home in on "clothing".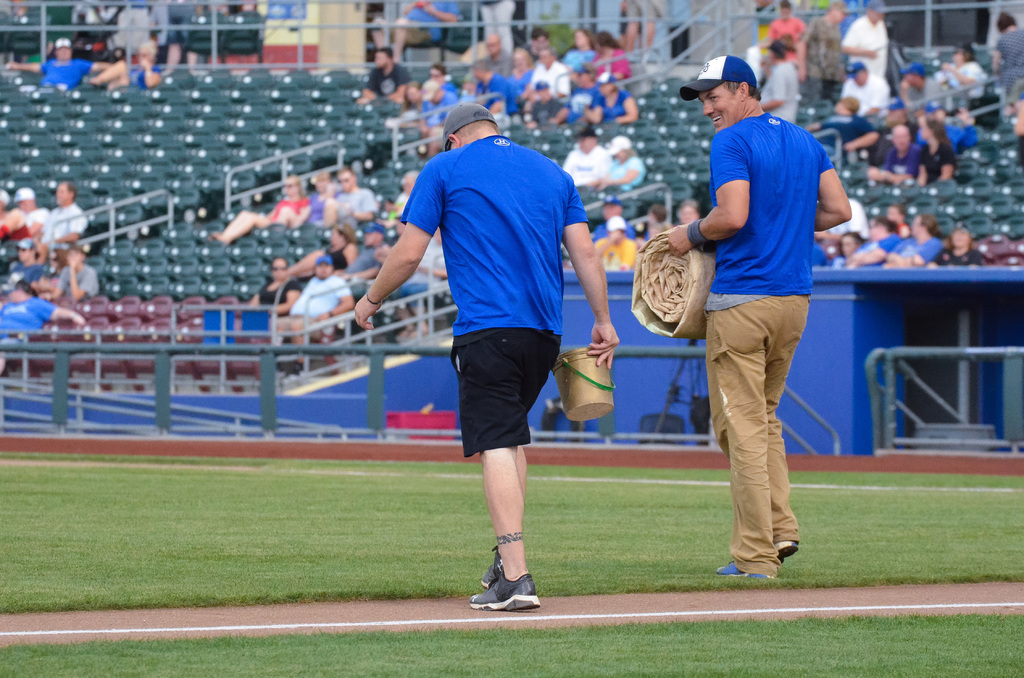
Homed in at locate(428, 77, 447, 116).
